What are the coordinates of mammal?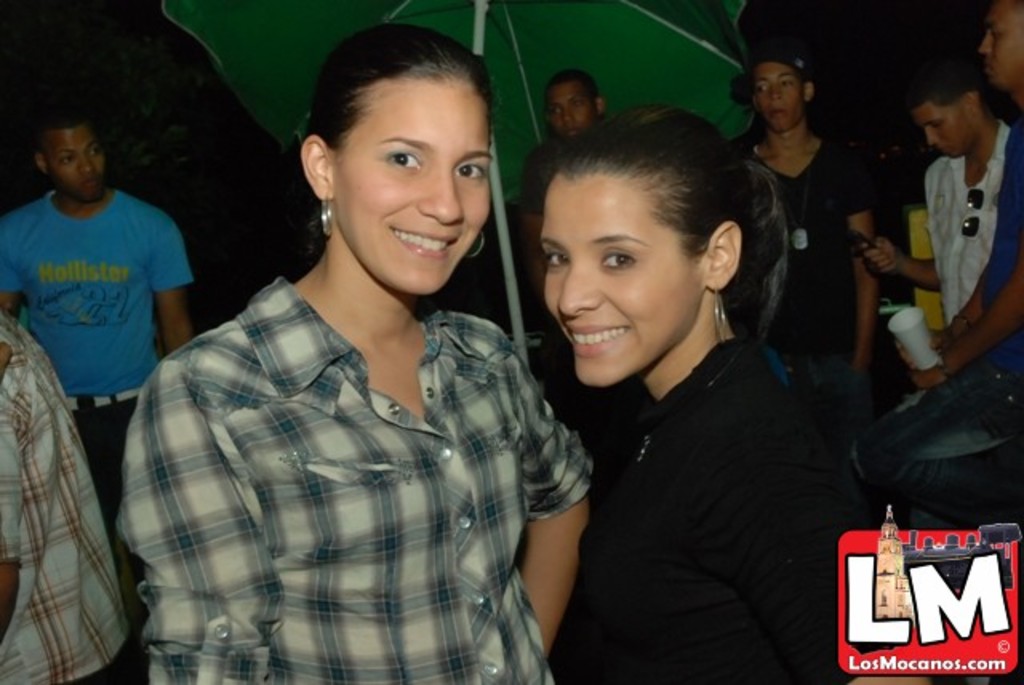
x1=0, y1=109, x2=206, y2=573.
